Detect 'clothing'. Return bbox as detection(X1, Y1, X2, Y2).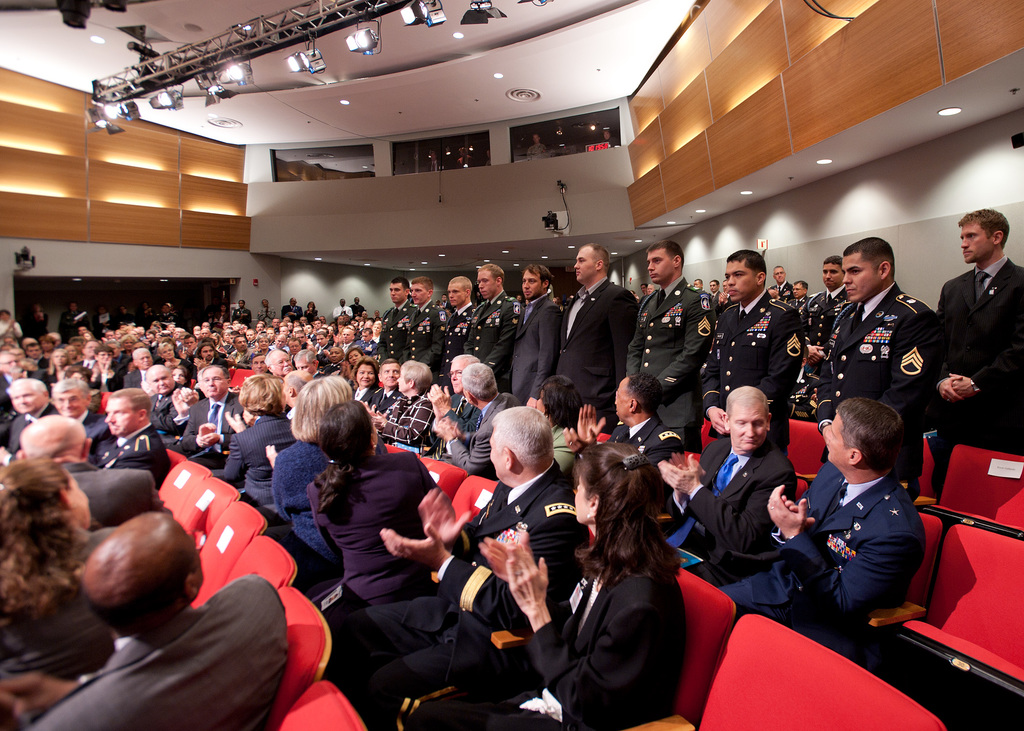
detection(57, 309, 92, 346).
